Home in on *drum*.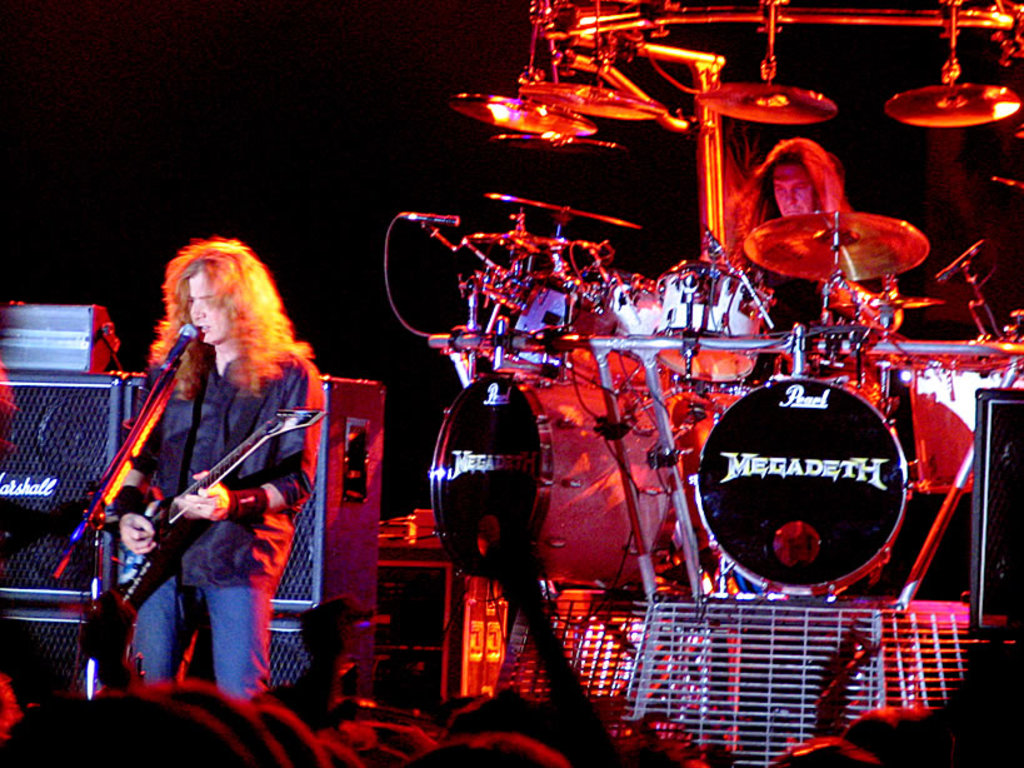
Homed in at x1=484, y1=269, x2=570, y2=379.
